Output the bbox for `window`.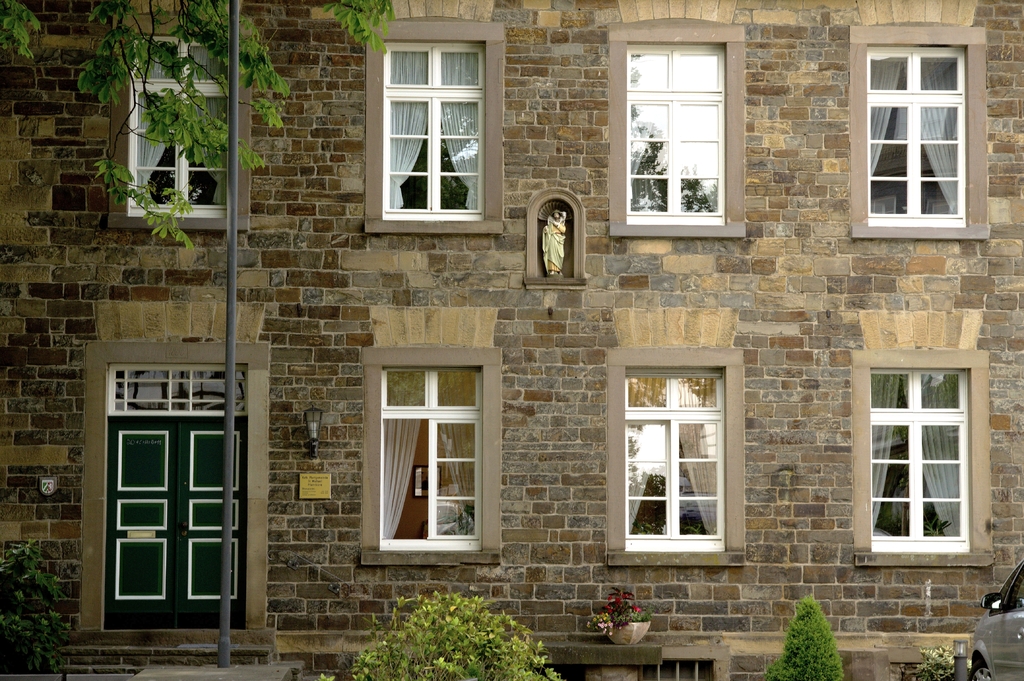
select_region(871, 366, 971, 554).
